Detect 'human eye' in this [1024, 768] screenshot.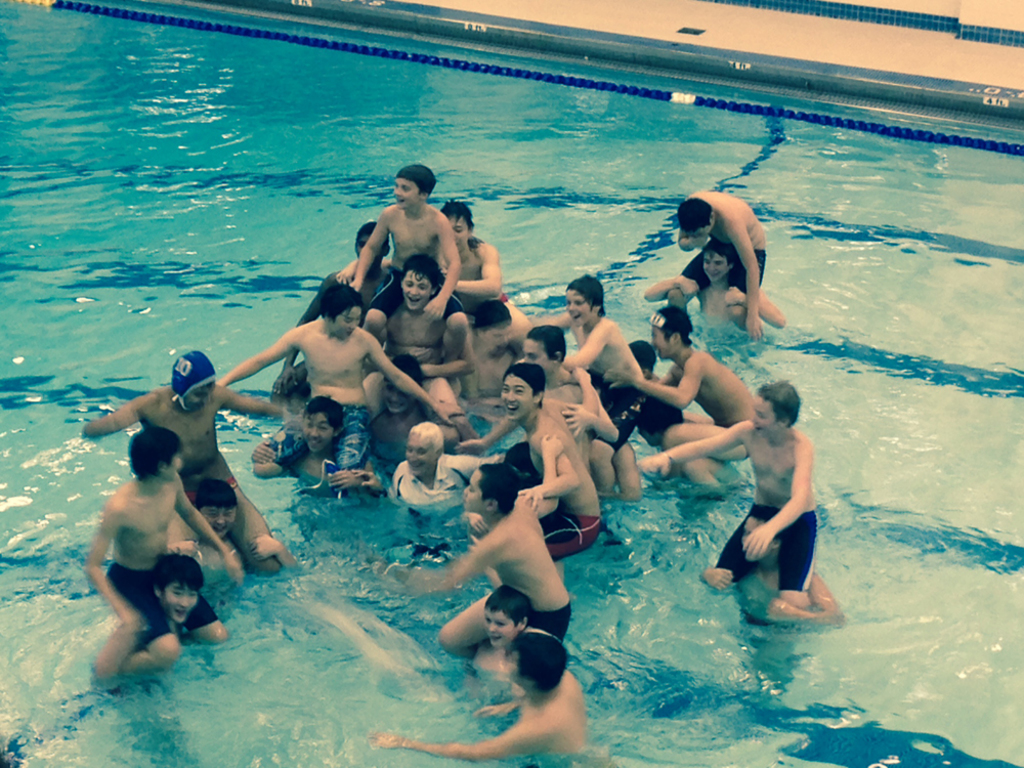
Detection: (x1=567, y1=300, x2=569, y2=306).
